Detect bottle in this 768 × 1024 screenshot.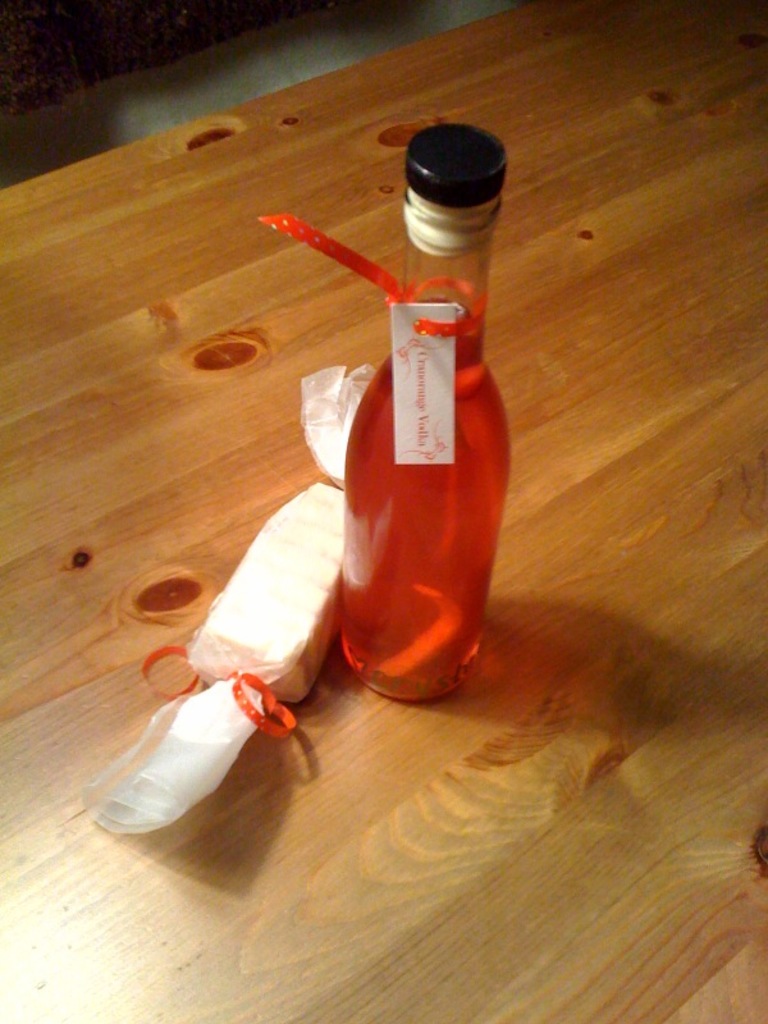
Detection: bbox(308, 136, 522, 710).
